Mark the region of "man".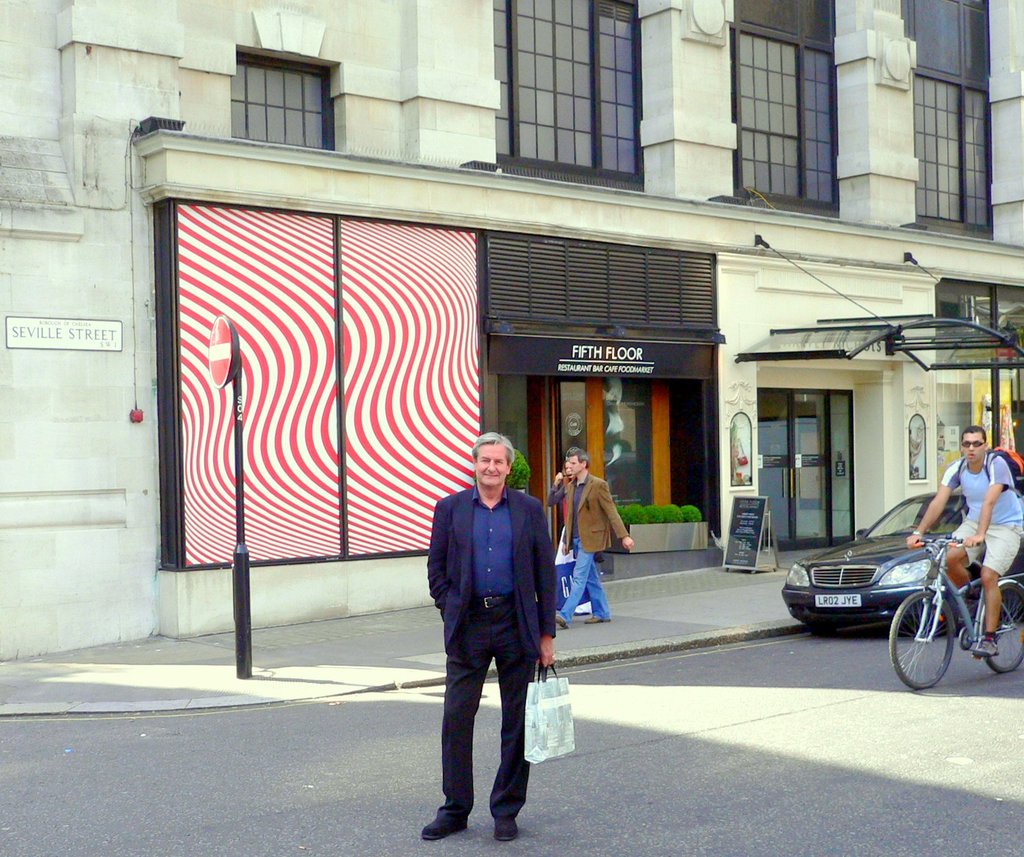
Region: x1=416, y1=429, x2=563, y2=843.
